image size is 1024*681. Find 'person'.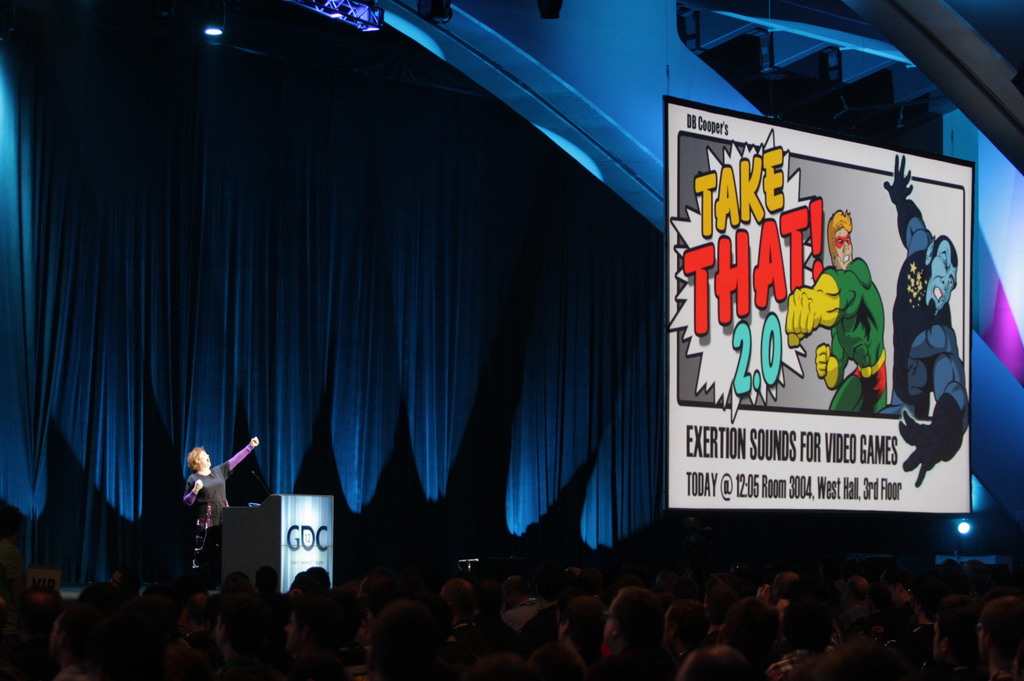
{"left": 876, "top": 151, "right": 971, "bottom": 487}.
